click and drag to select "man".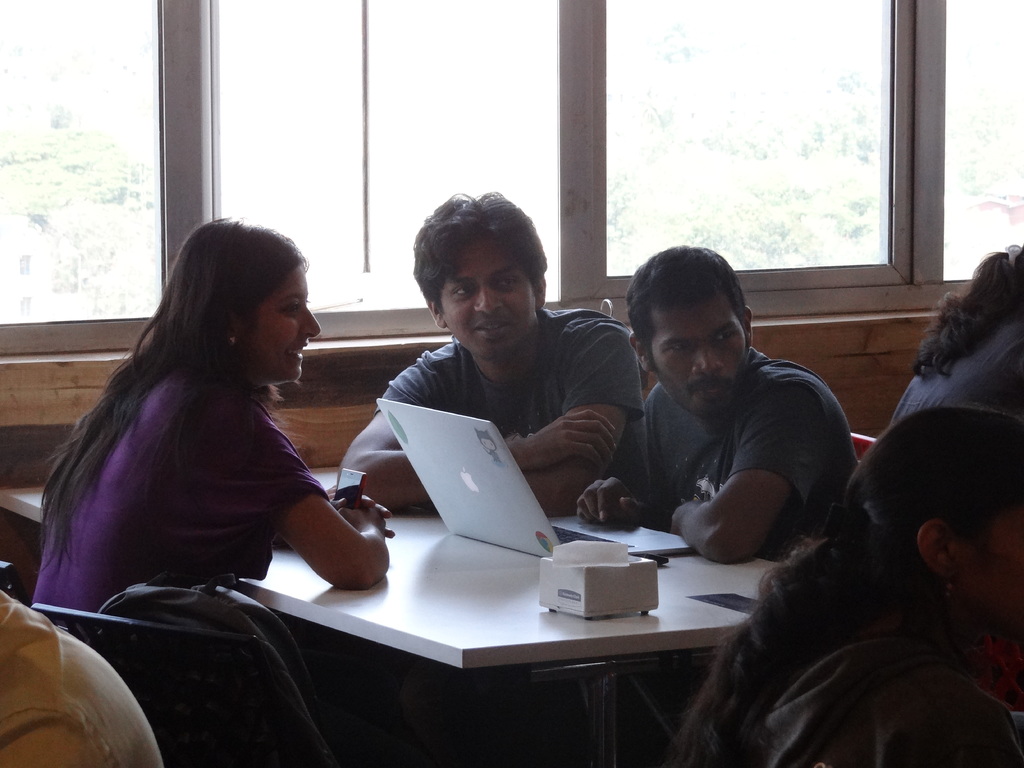
Selection: select_region(572, 244, 874, 567).
